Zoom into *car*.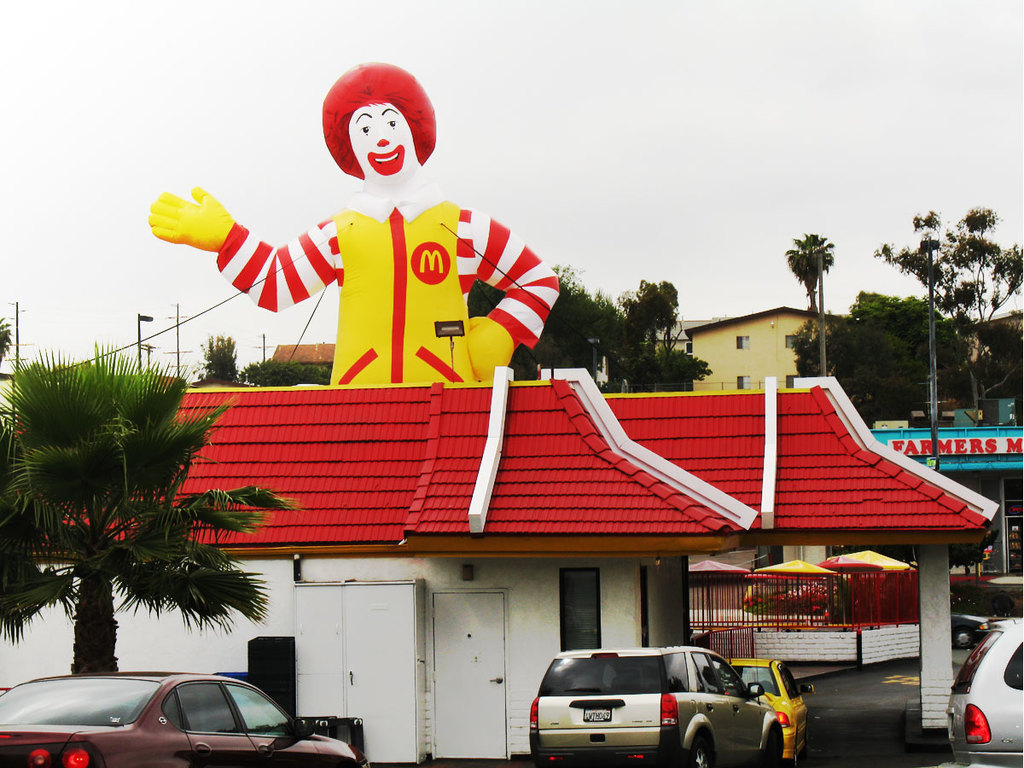
Zoom target: rect(947, 580, 1015, 649).
